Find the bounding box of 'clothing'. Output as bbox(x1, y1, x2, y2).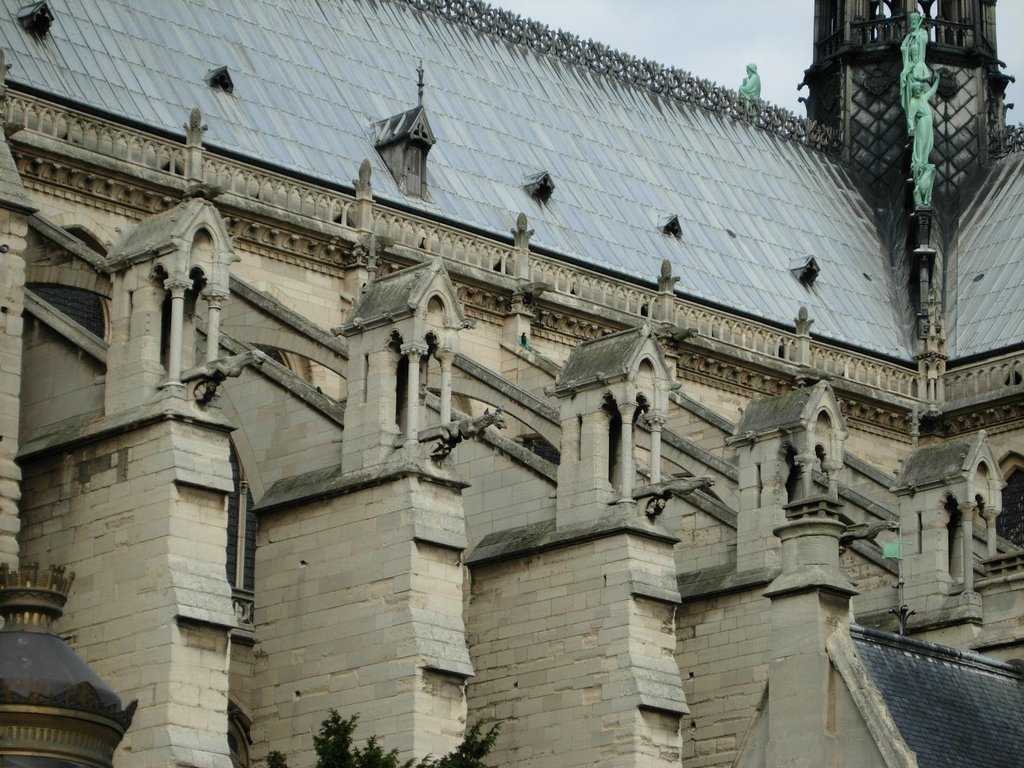
bbox(741, 64, 763, 95).
